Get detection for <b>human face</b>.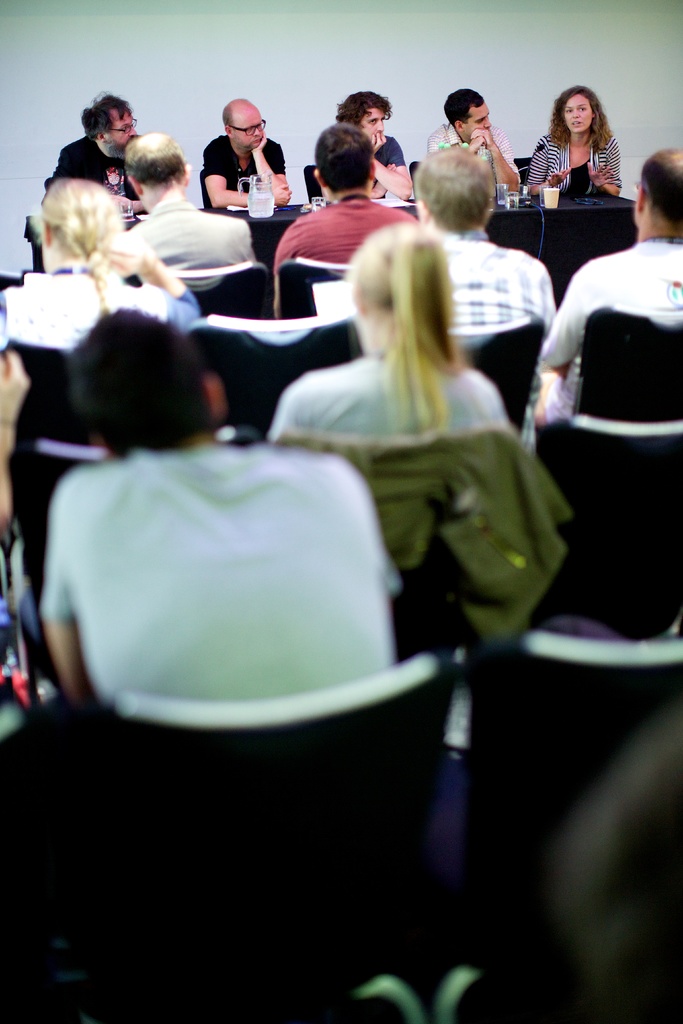
Detection: box=[564, 95, 592, 132].
